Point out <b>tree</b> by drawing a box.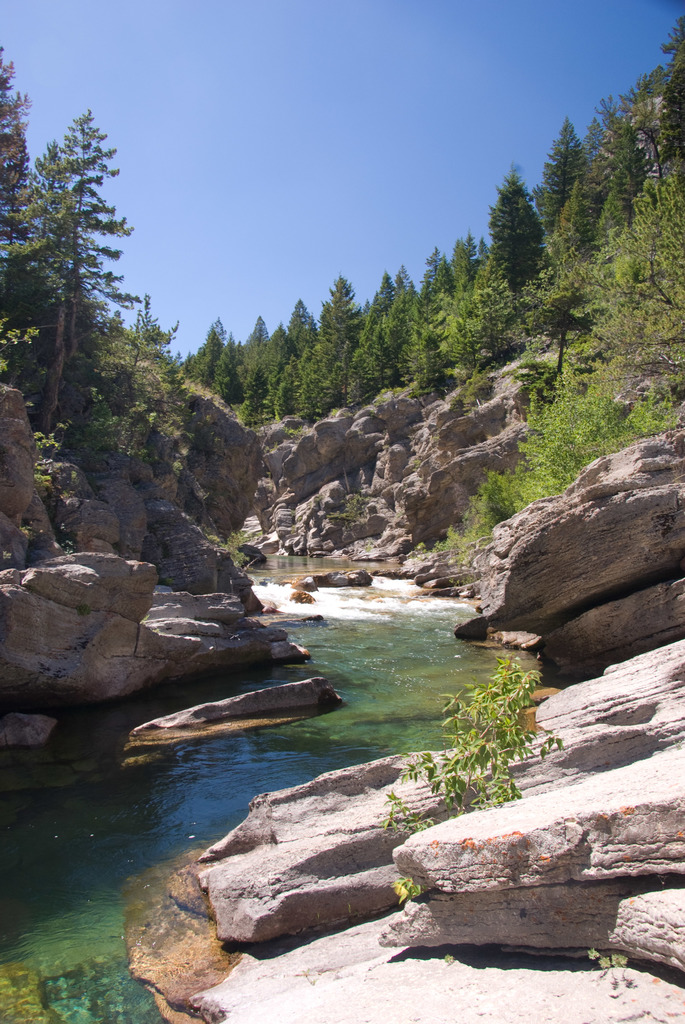
<bbox>281, 300, 324, 378</bbox>.
